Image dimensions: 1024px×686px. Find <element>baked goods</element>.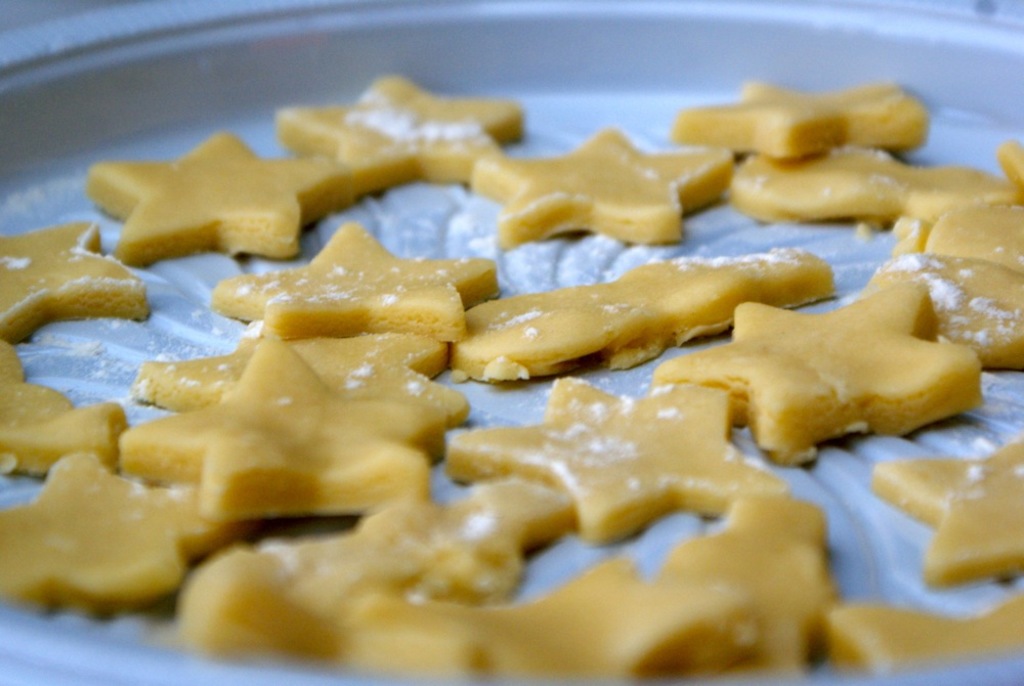
rect(996, 135, 1023, 219).
